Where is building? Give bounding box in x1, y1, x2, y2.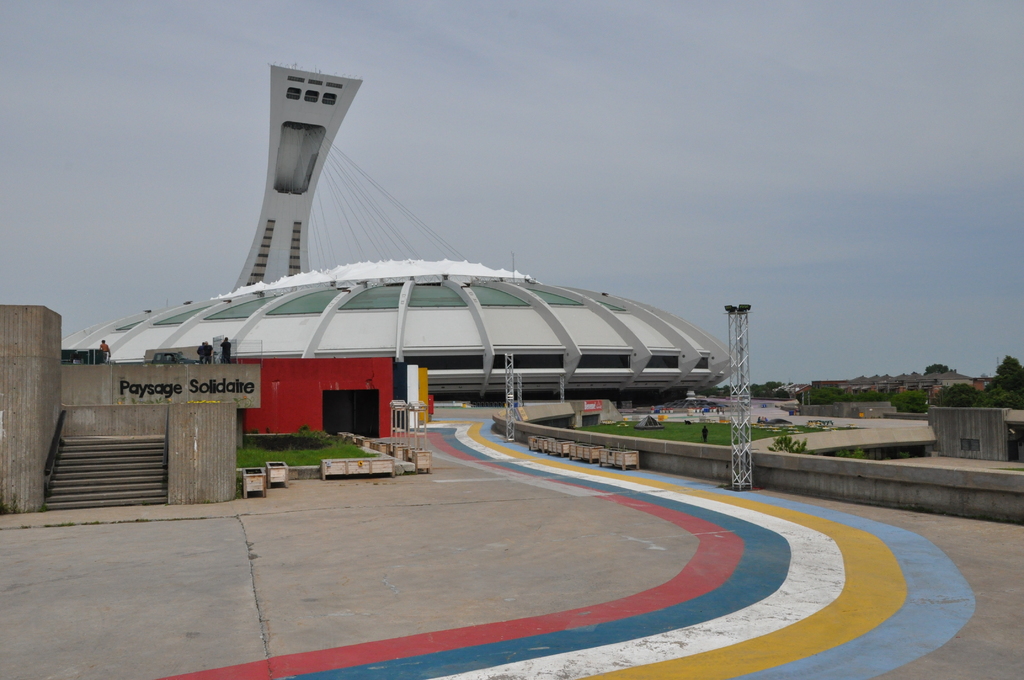
812, 368, 989, 396.
